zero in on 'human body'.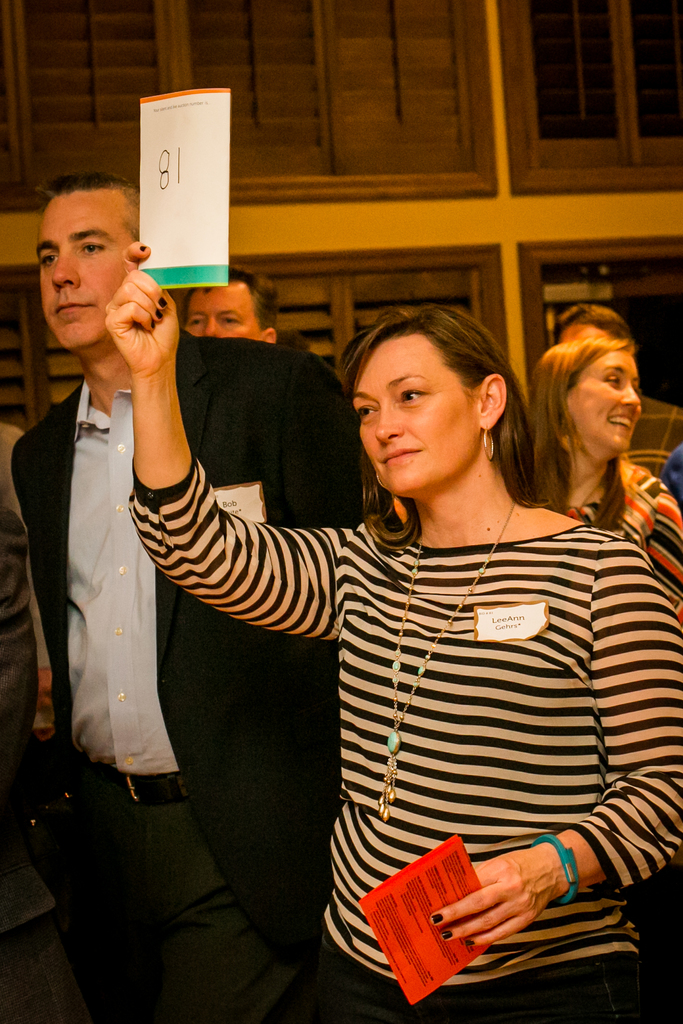
Zeroed in: region(14, 325, 392, 1023).
